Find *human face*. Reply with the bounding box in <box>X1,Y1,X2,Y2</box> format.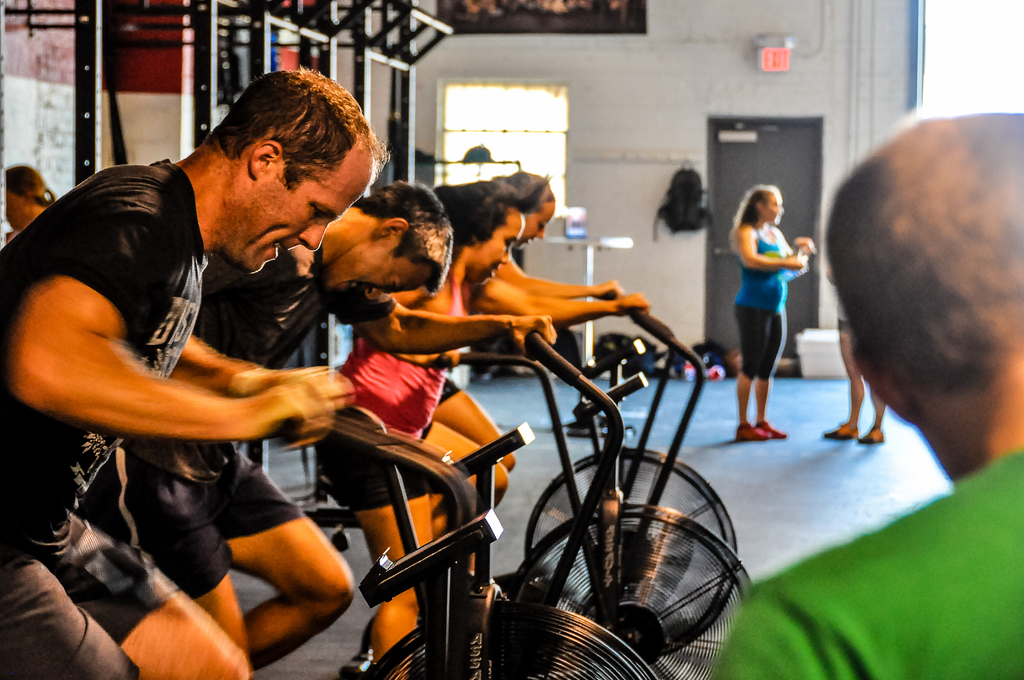
<box>319,237,433,302</box>.
